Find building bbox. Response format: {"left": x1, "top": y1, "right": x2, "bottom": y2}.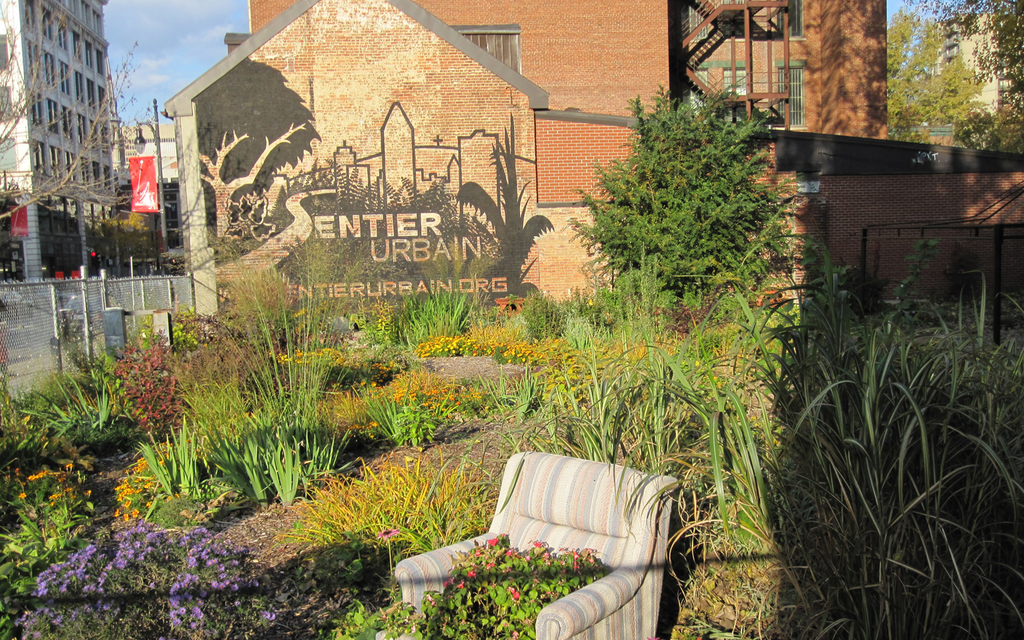
{"left": 226, "top": 0, "right": 793, "bottom": 130}.
